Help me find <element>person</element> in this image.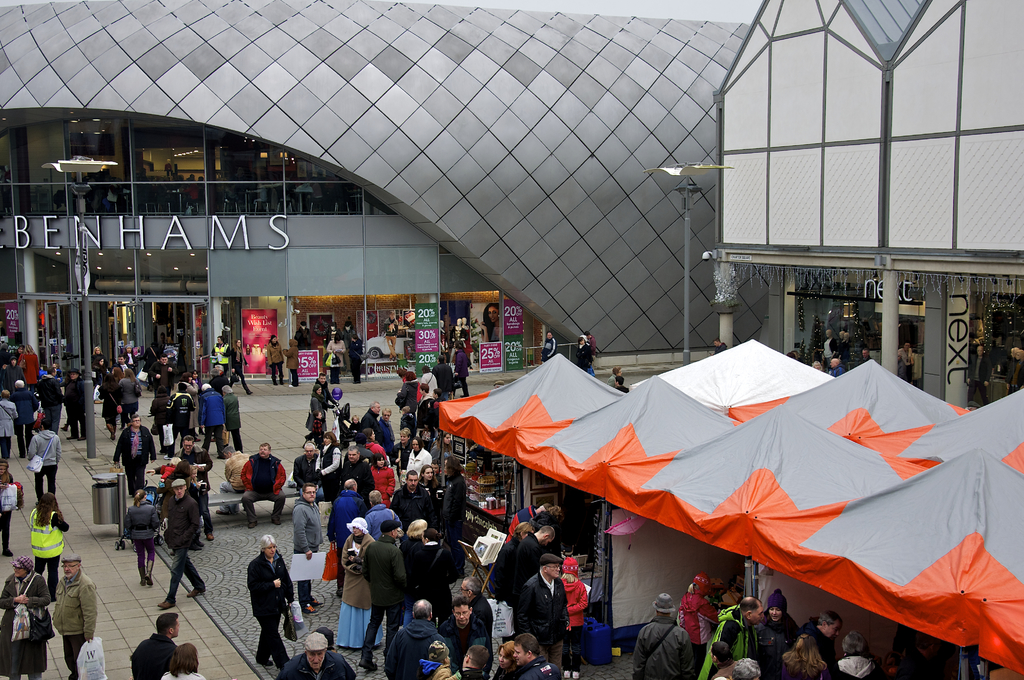
Found it: left=284, top=485, right=328, bottom=604.
